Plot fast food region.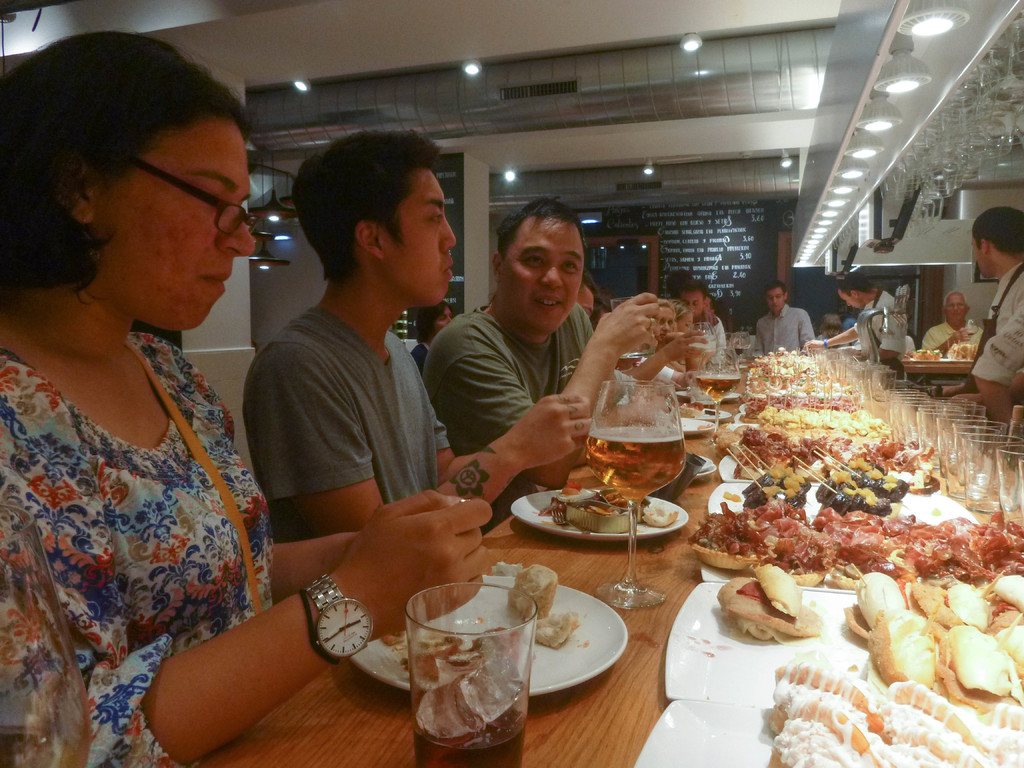
Plotted at 758 682 887 767.
